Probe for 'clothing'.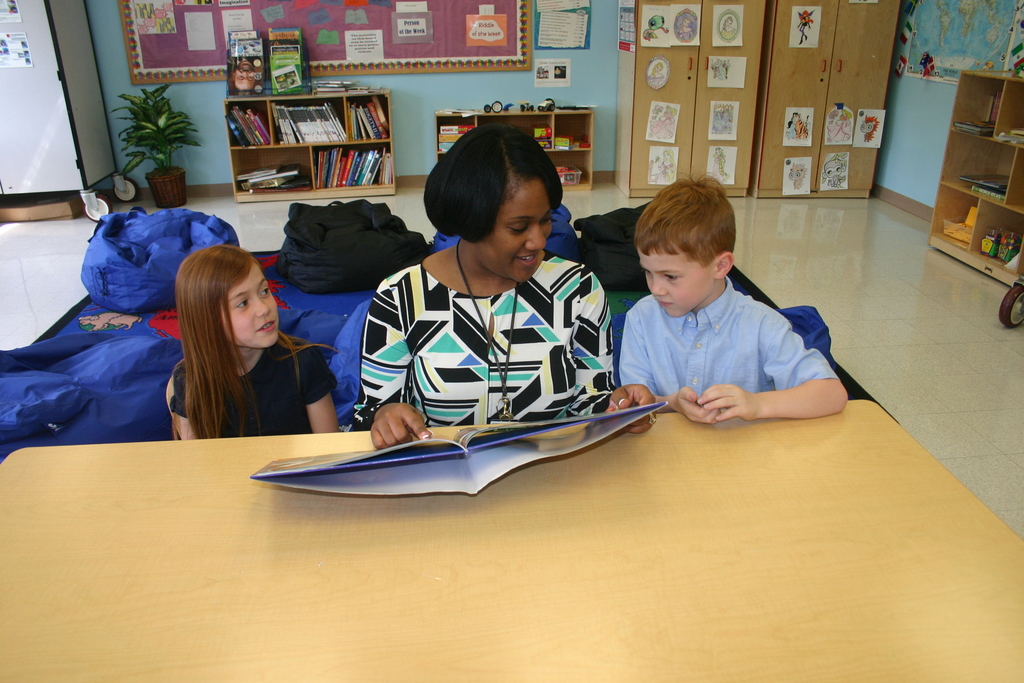
Probe result: 163/340/344/438.
